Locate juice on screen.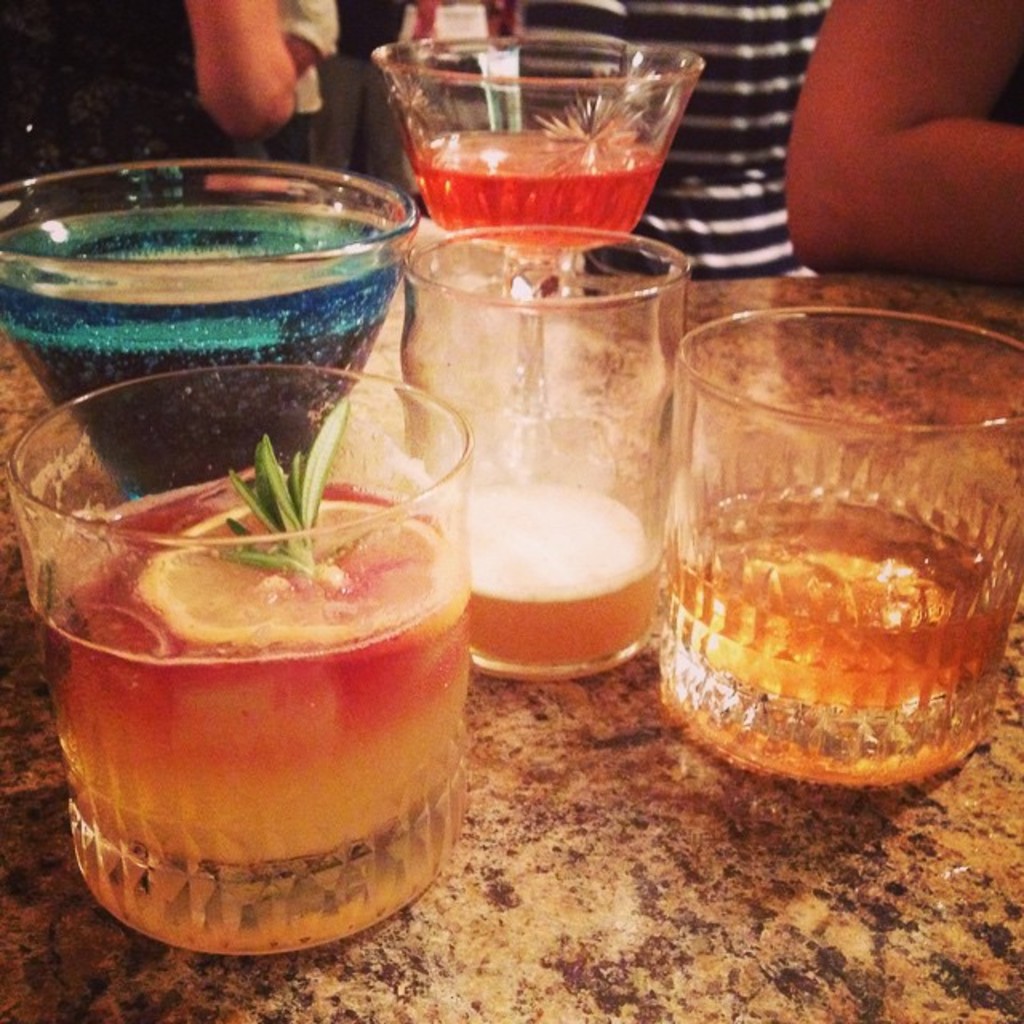
On screen at bbox=[21, 462, 462, 958].
